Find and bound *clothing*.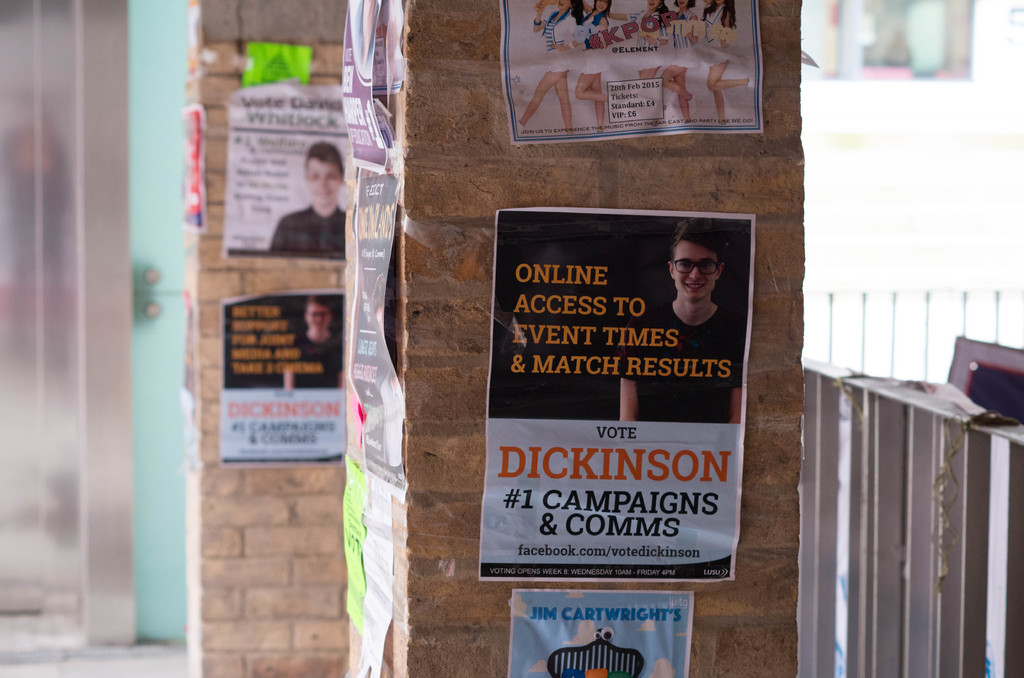
Bound: left=634, top=12, right=662, bottom=66.
